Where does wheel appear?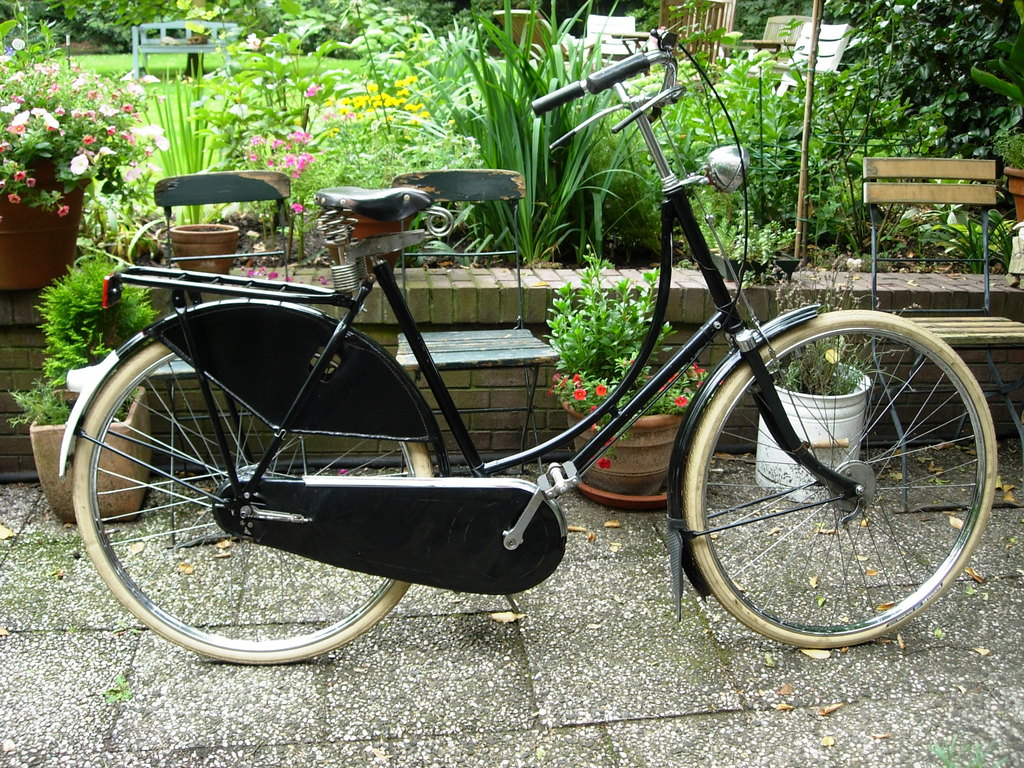
Appears at BBox(68, 309, 443, 662).
